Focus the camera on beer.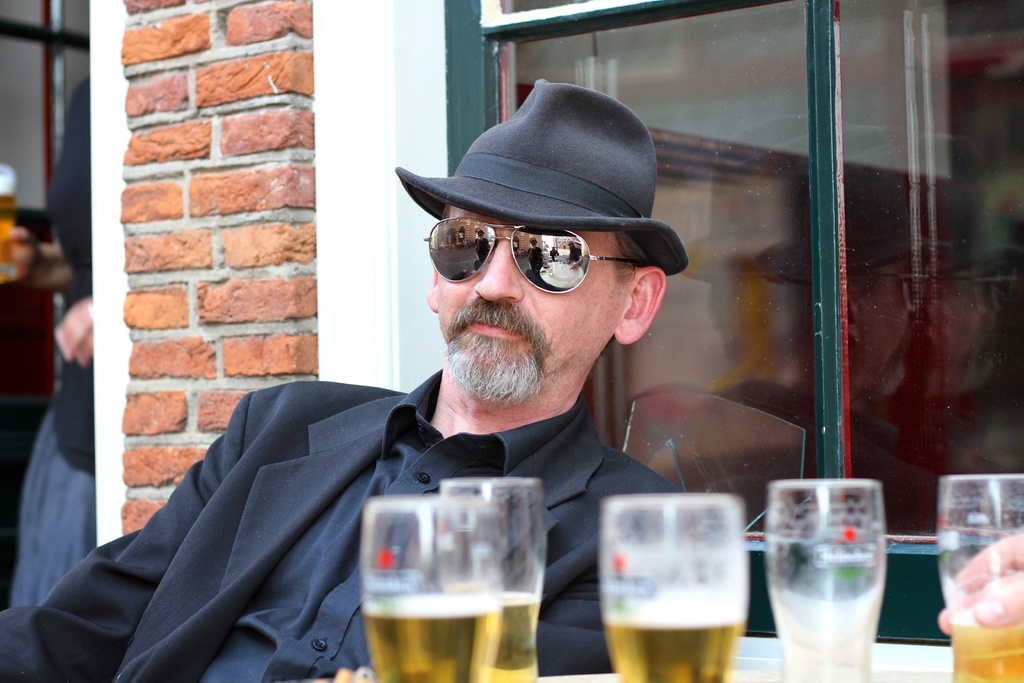
Focus region: {"left": 951, "top": 618, "right": 1018, "bottom": 682}.
